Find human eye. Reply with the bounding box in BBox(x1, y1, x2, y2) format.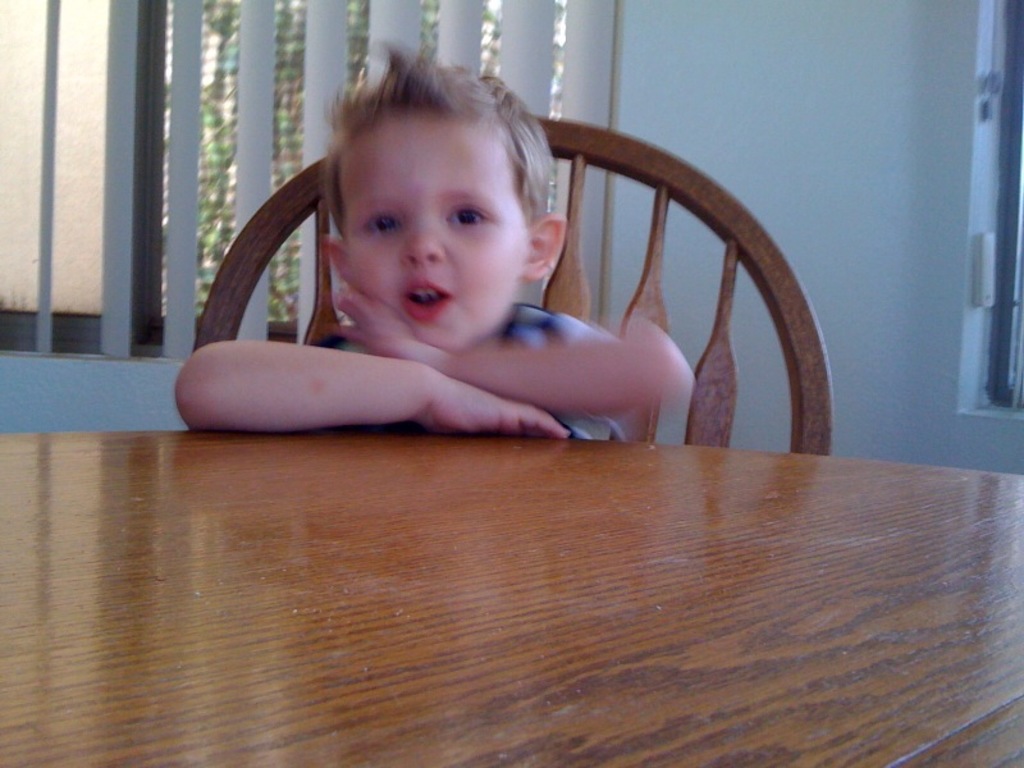
BBox(370, 215, 403, 238).
